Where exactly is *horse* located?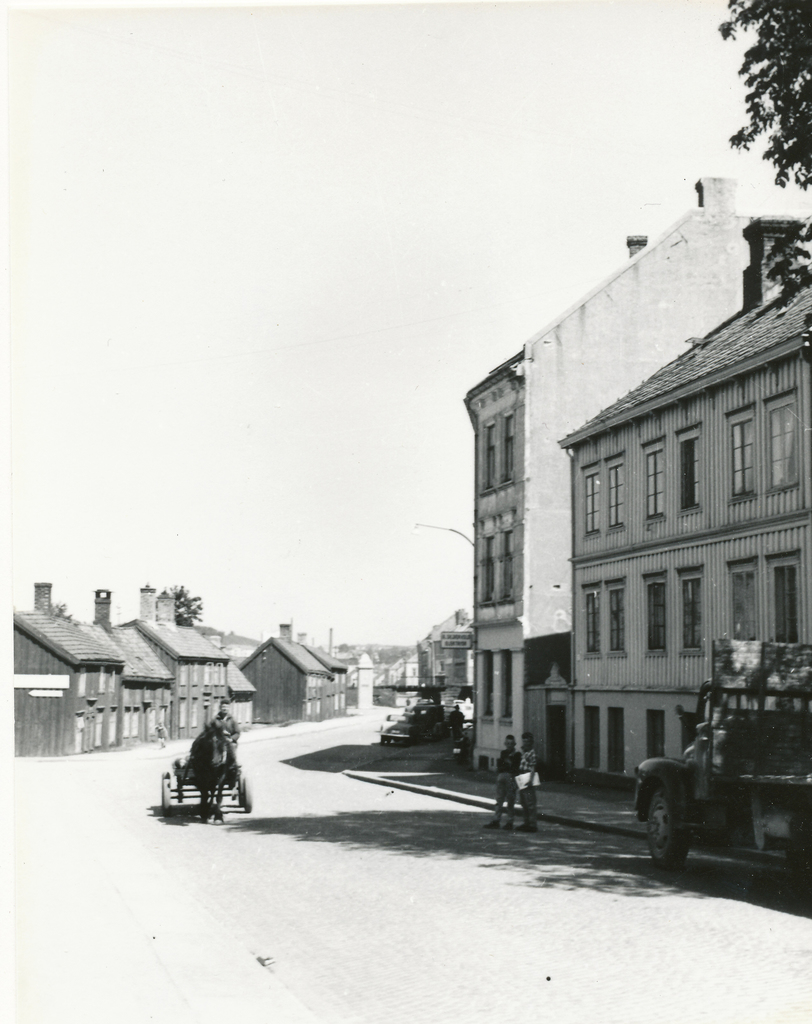
Its bounding box is (left=200, top=720, right=234, bottom=829).
